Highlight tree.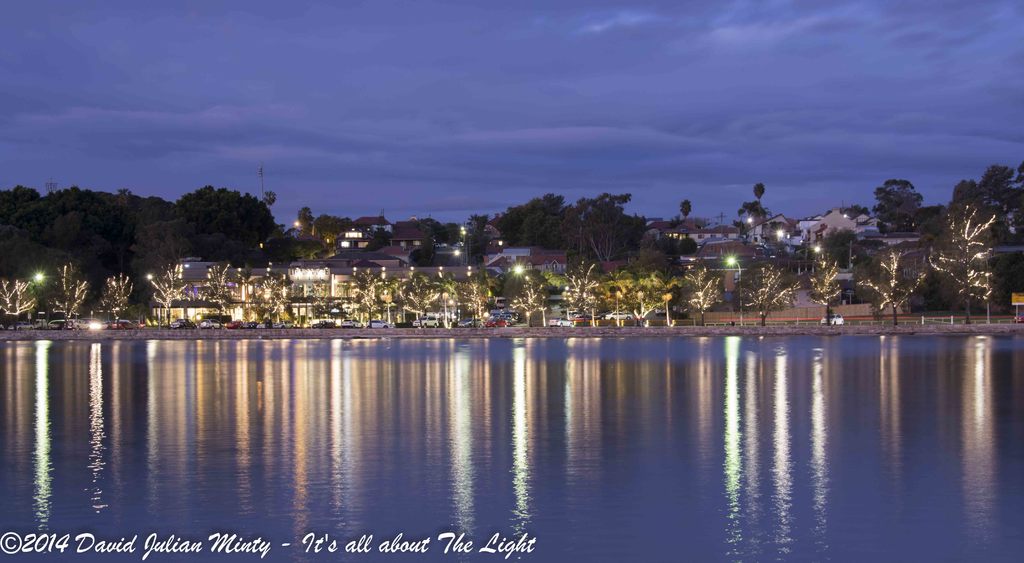
Highlighted region: <bbox>406, 244, 442, 269</bbox>.
